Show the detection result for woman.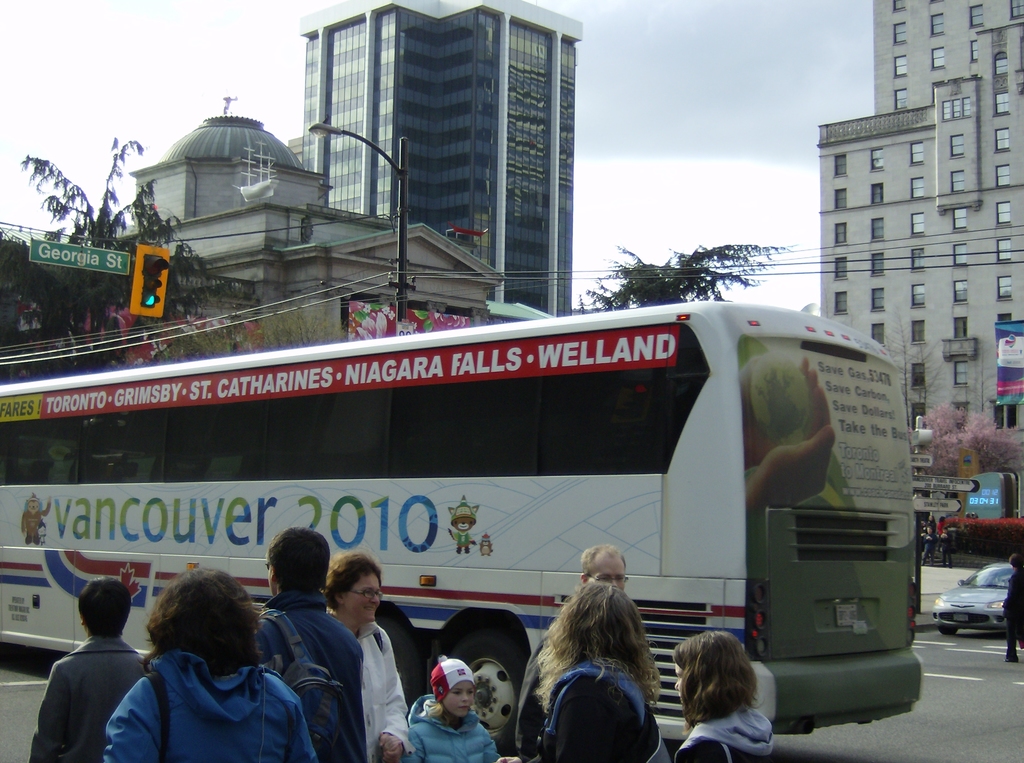
x1=26, y1=576, x2=154, y2=762.
